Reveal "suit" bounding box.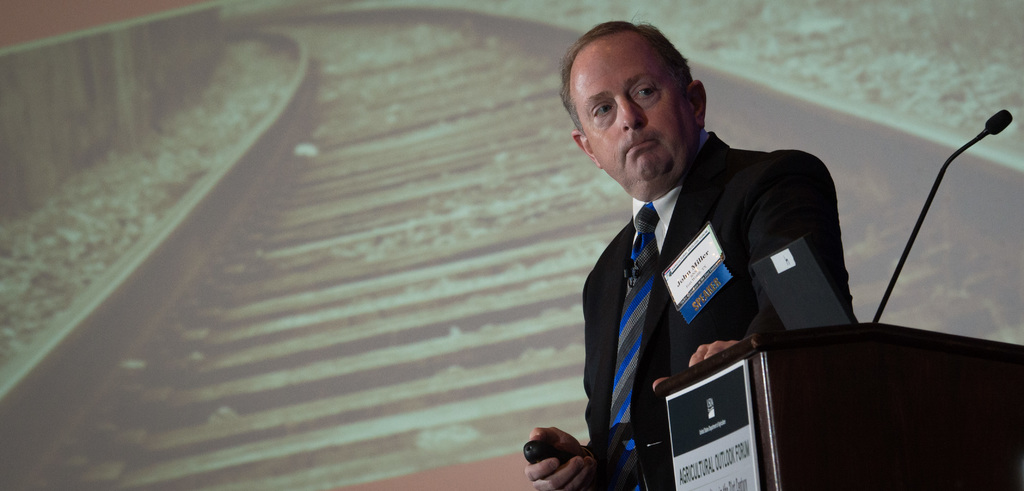
Revealed: left=580, top=131, right=855, bottom=490.
